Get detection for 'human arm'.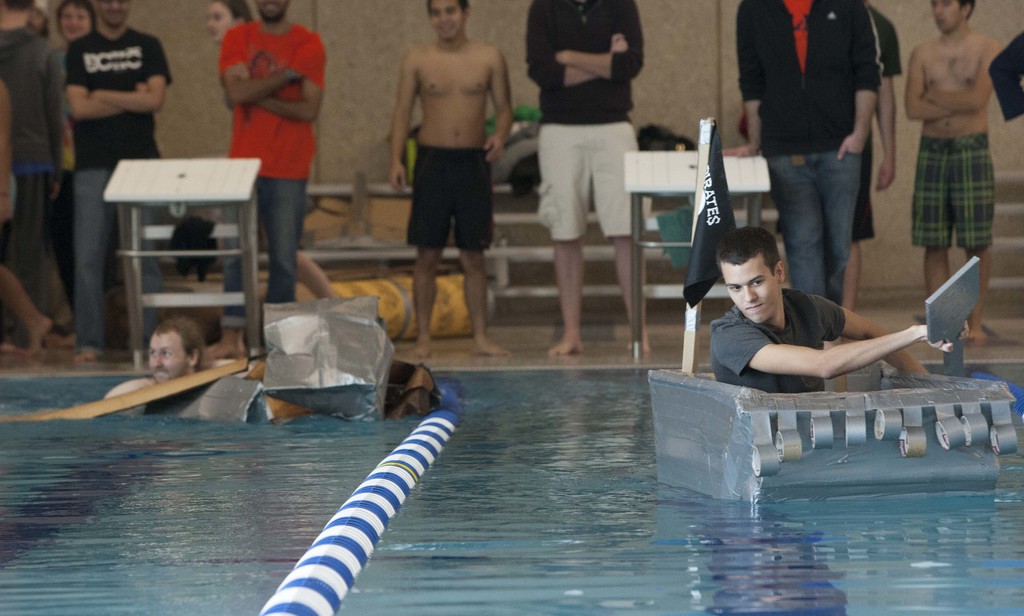
Detection: pyautogui.locateOnScreen(388, 51, 417, 194).
